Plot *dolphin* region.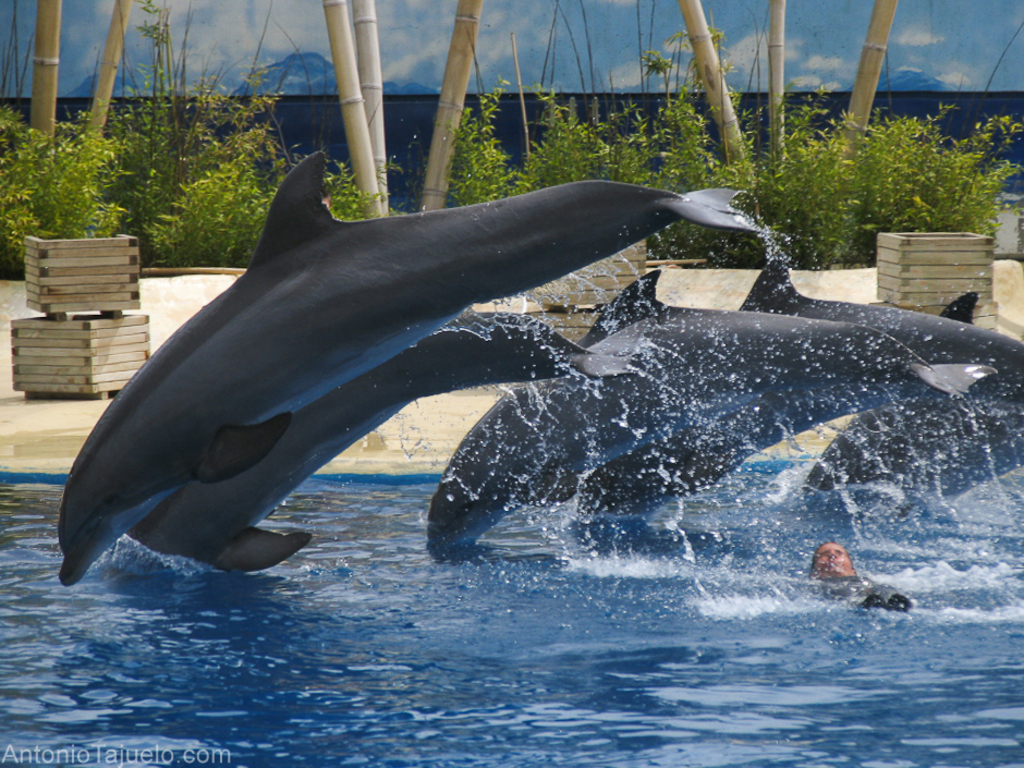
Plotted at bbox=[800, 288, 1023, 523].
